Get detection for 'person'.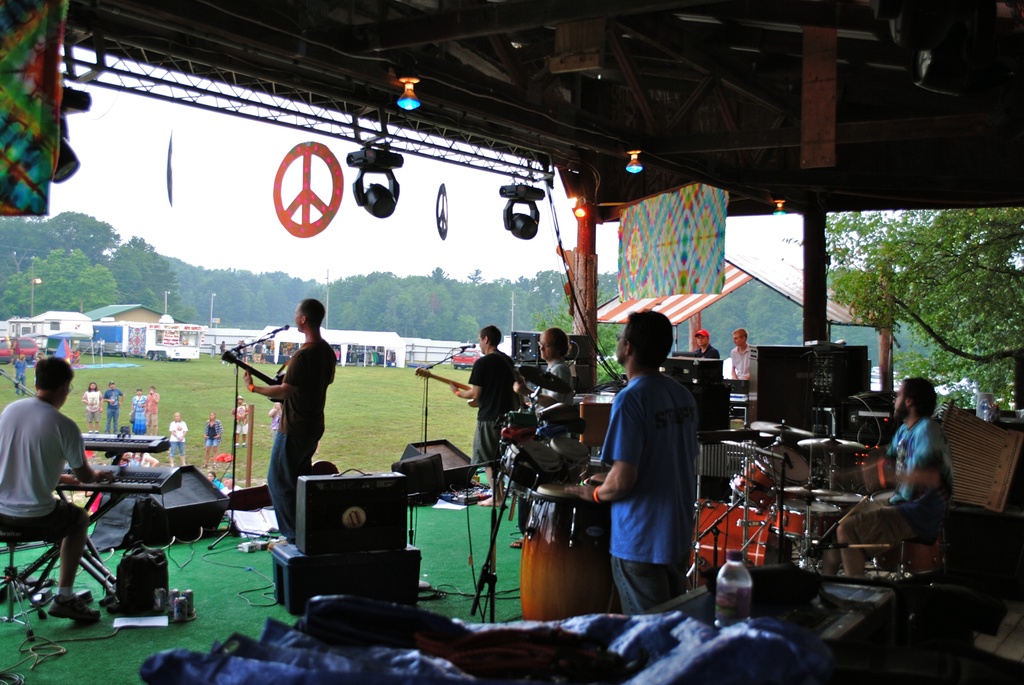
Detection: crop(819, 374, 952, 582).
